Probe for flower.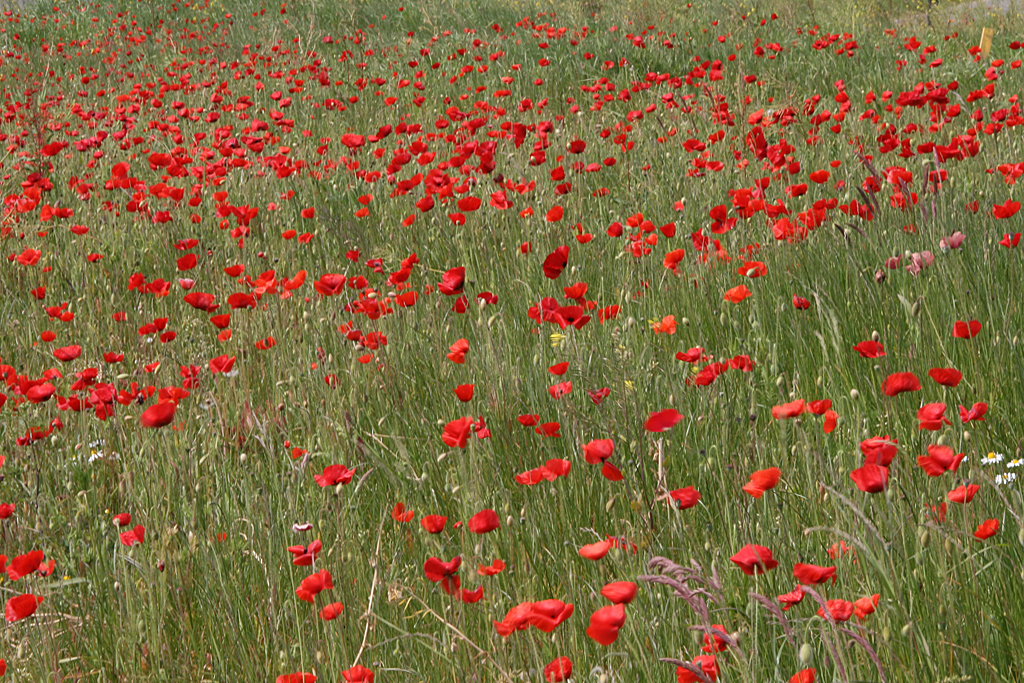
Probe result: (left=279, top=667, right=316, bottom=682).
